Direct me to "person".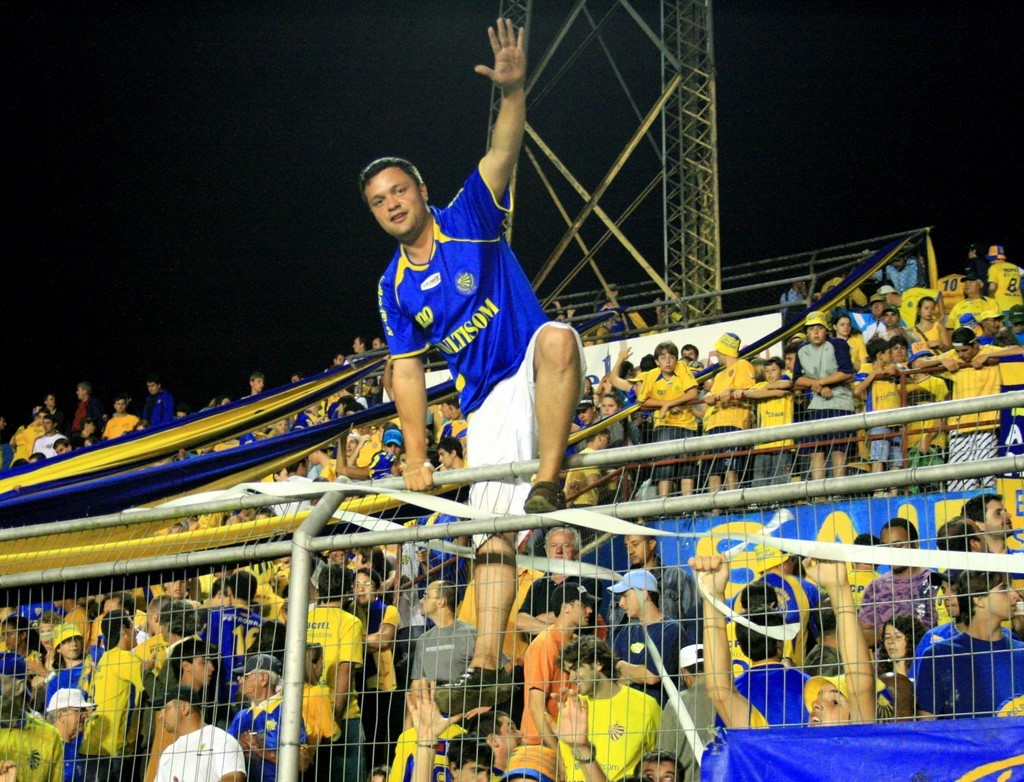
Direction: l=858, t=340, r=904, b=497.
